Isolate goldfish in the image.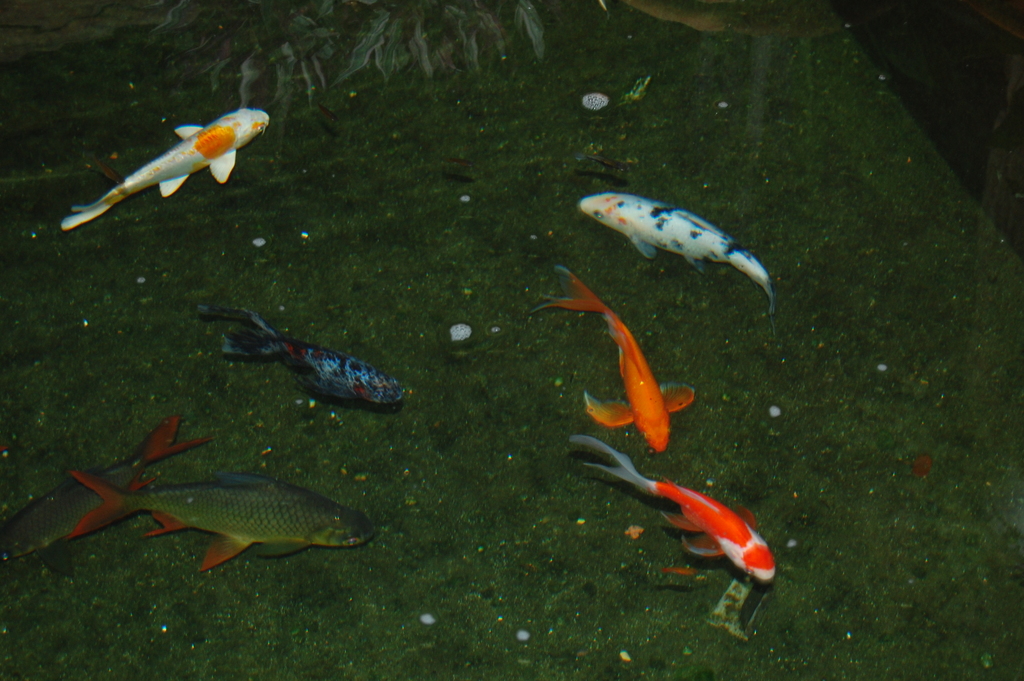
Isolated region: 532,260,690,451.
